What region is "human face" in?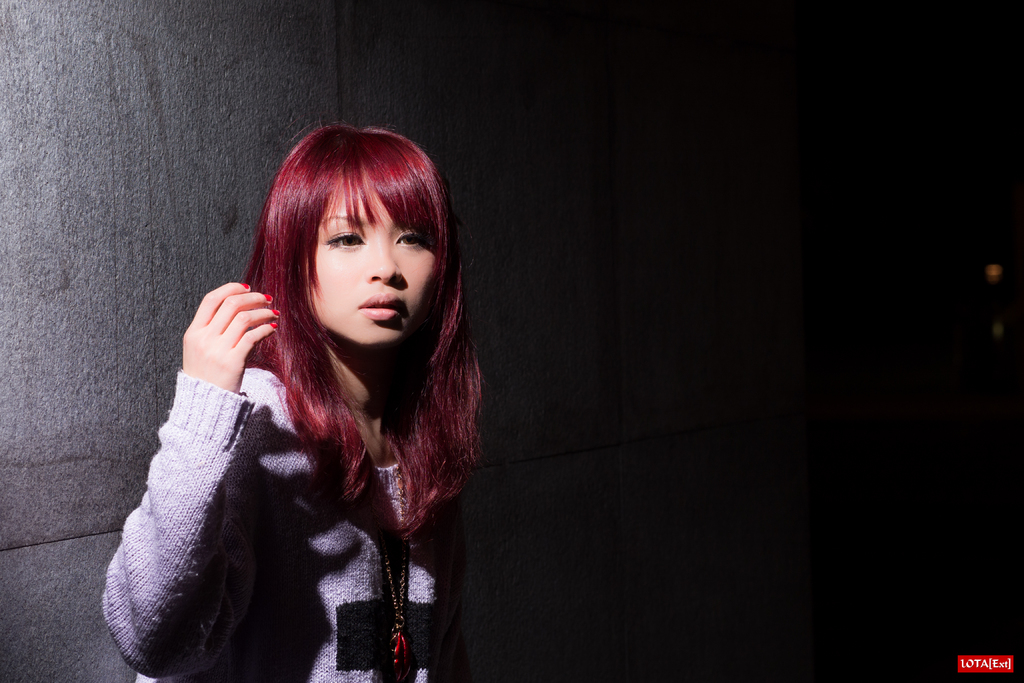
box(305, 175, 439, 346).
